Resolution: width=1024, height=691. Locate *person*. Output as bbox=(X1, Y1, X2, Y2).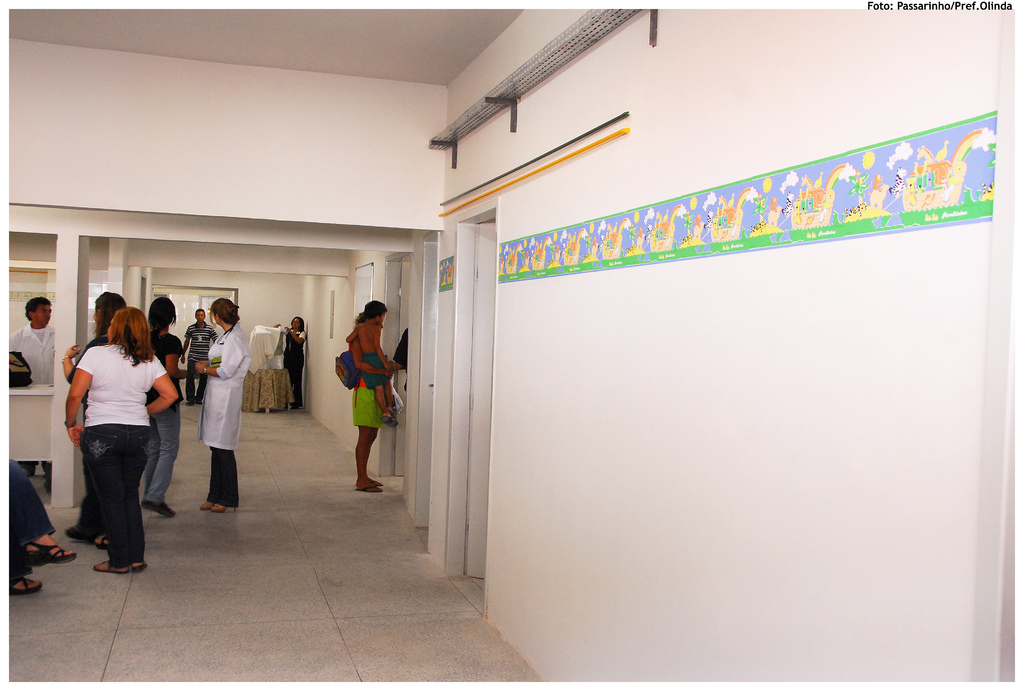
bbox=(177, 309, 218, 418).
